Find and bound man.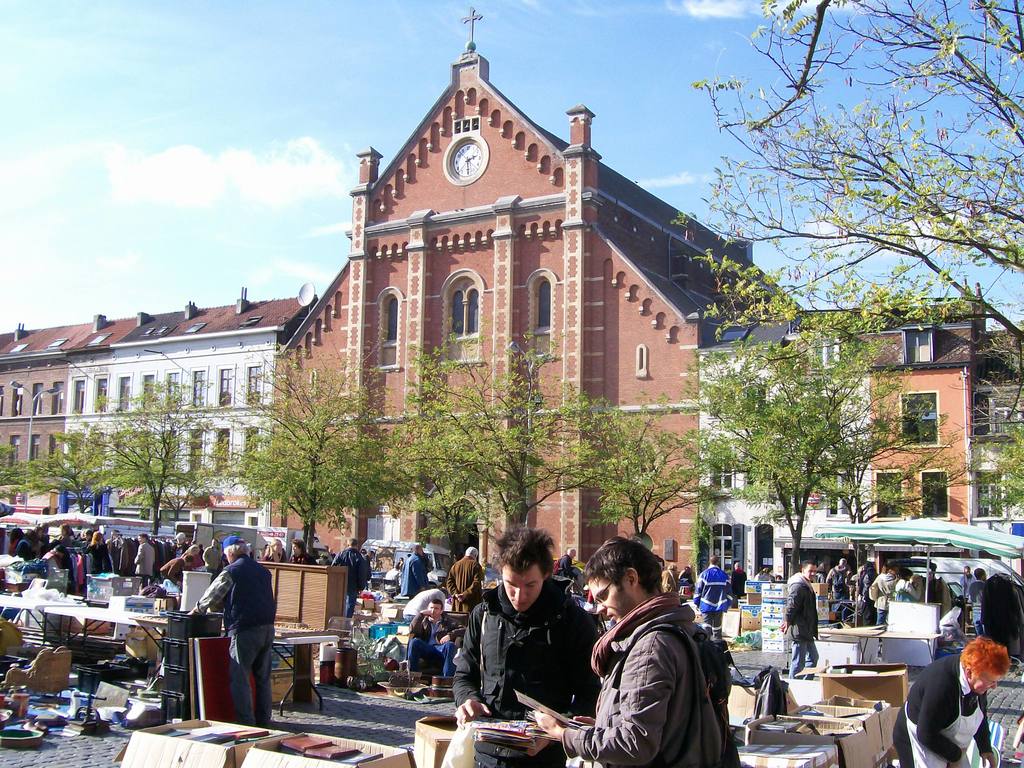
Bound: x1=976 y1=570 x2=999 y2=643.
